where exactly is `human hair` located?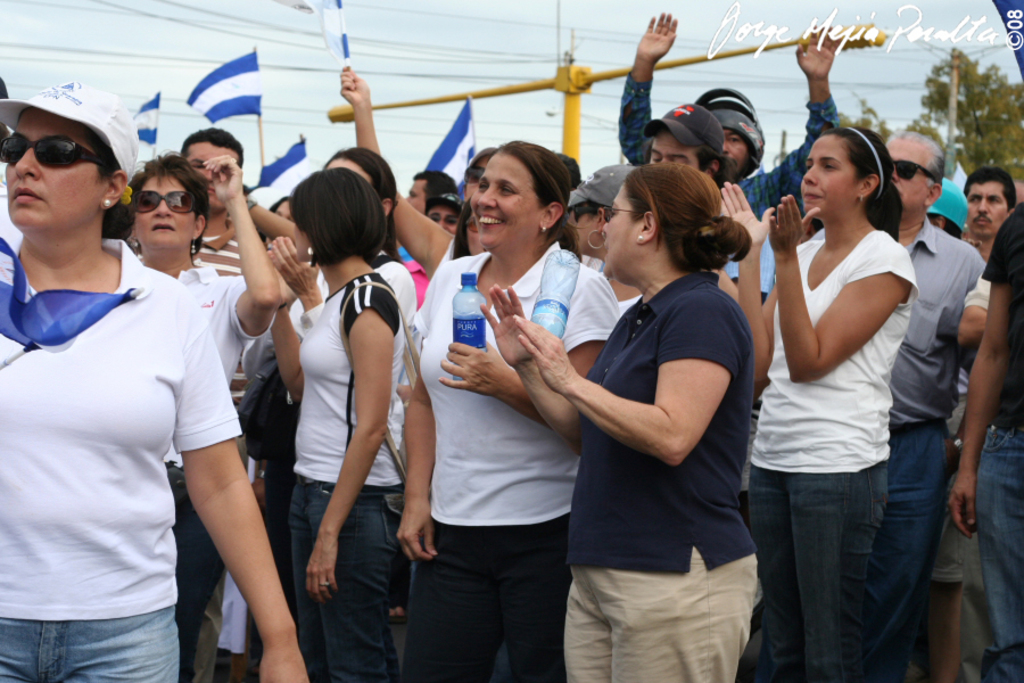
Its bounding box is left=126, top=148, right=212, bottom=261.
